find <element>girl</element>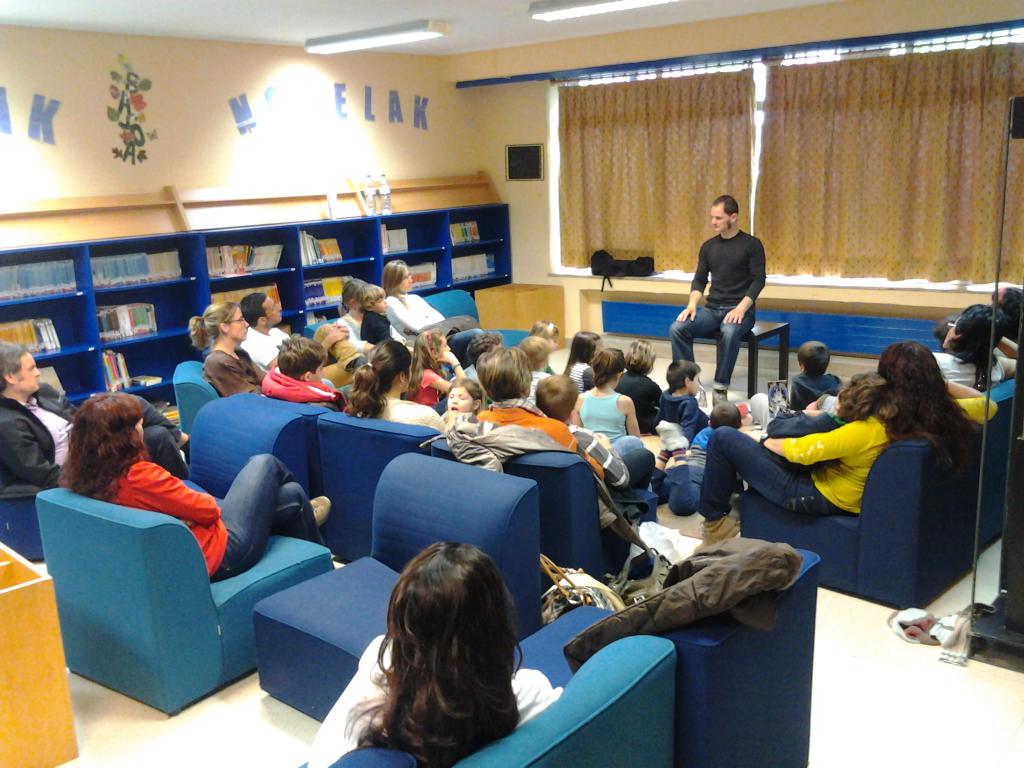
region(410, 330, 465, 404)
